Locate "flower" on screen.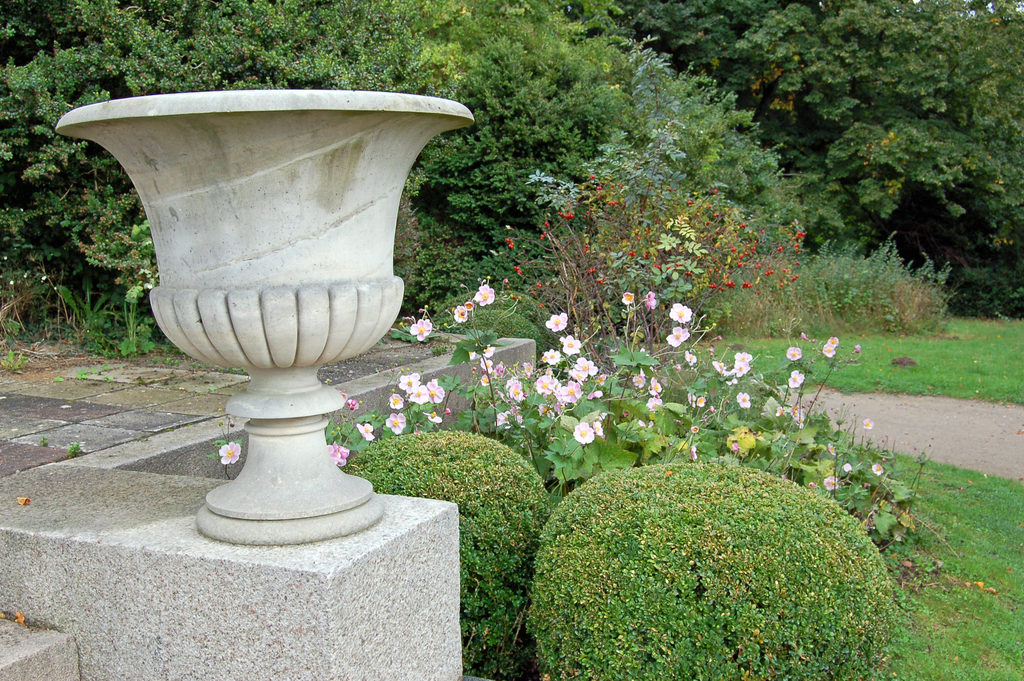
On screen at box=[634, 372, 645, 387].
